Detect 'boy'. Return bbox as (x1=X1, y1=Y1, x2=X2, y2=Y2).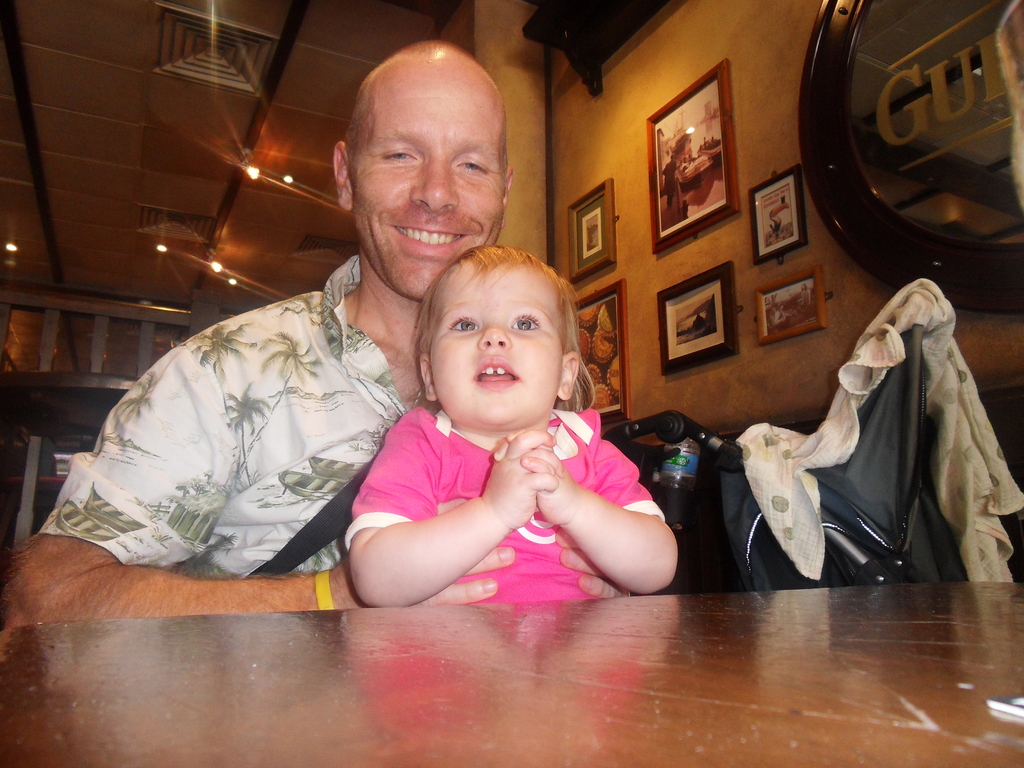
(x1=308, y1=241, x2=673, y2=612).
